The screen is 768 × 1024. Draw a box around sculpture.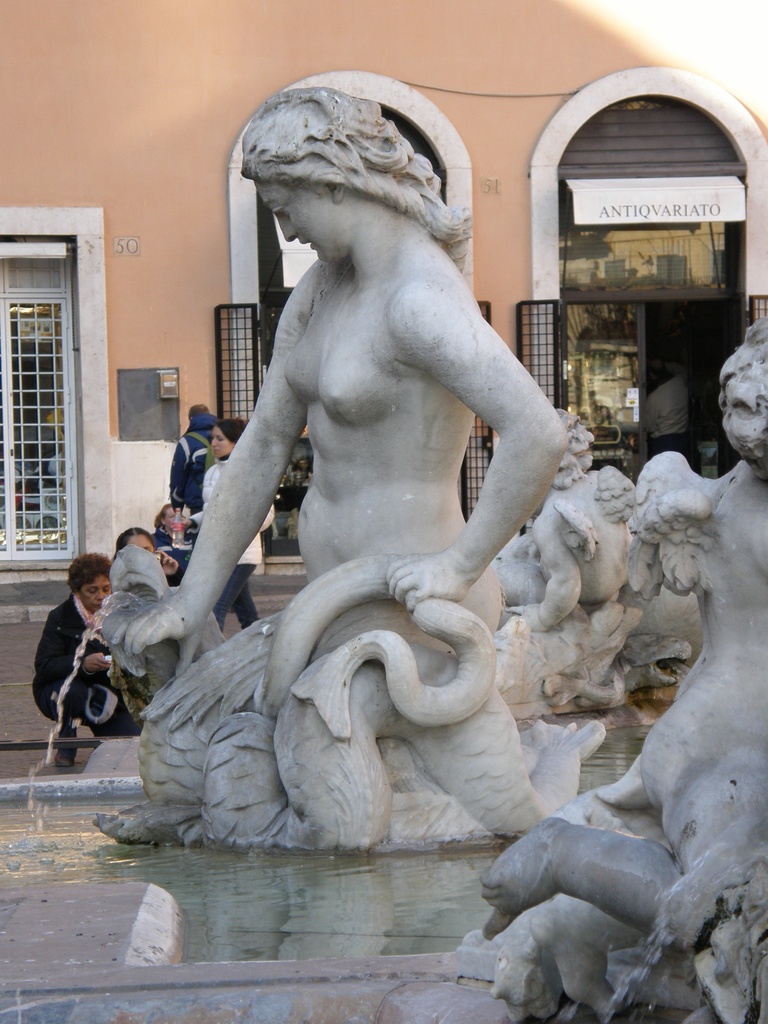
bbox=[495, 402, 620, 636].
